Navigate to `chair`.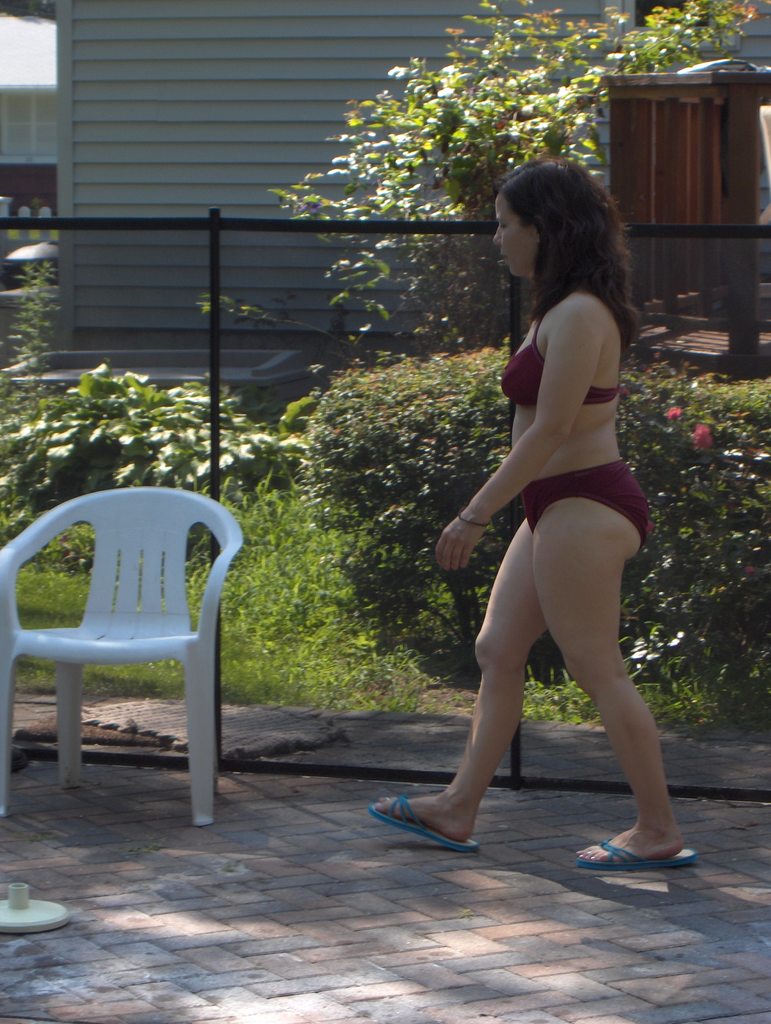
Navigation target: [0,466,239,807].
